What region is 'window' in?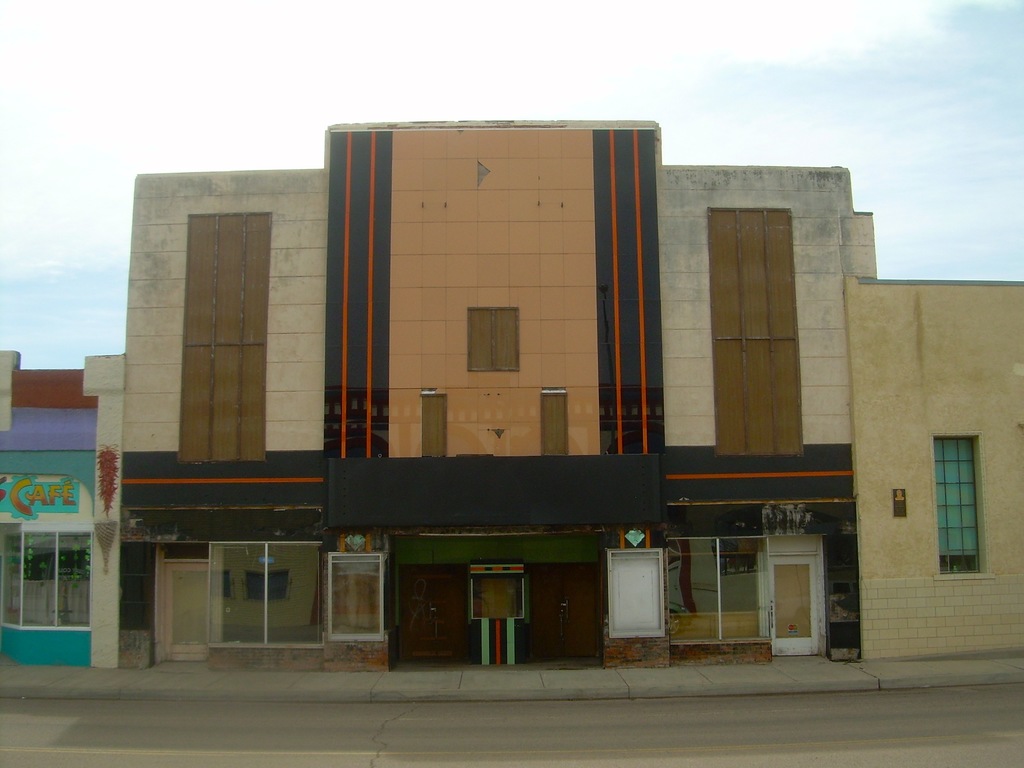
<box>933,433,991,579</box>.
